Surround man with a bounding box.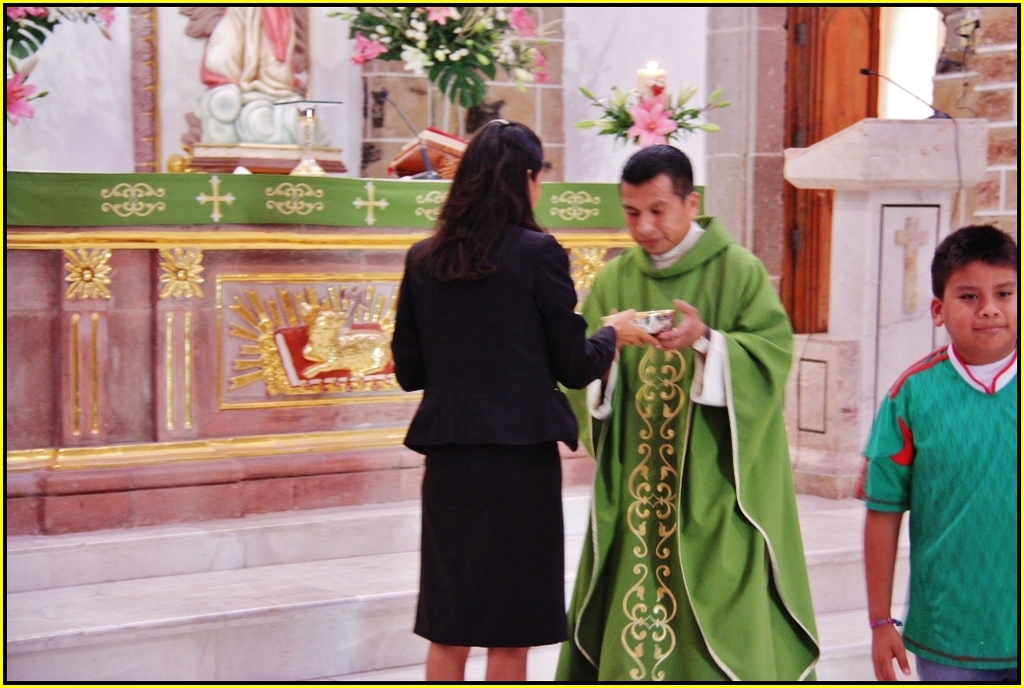
x1=557 y1=143 x2=822 y2=681.
